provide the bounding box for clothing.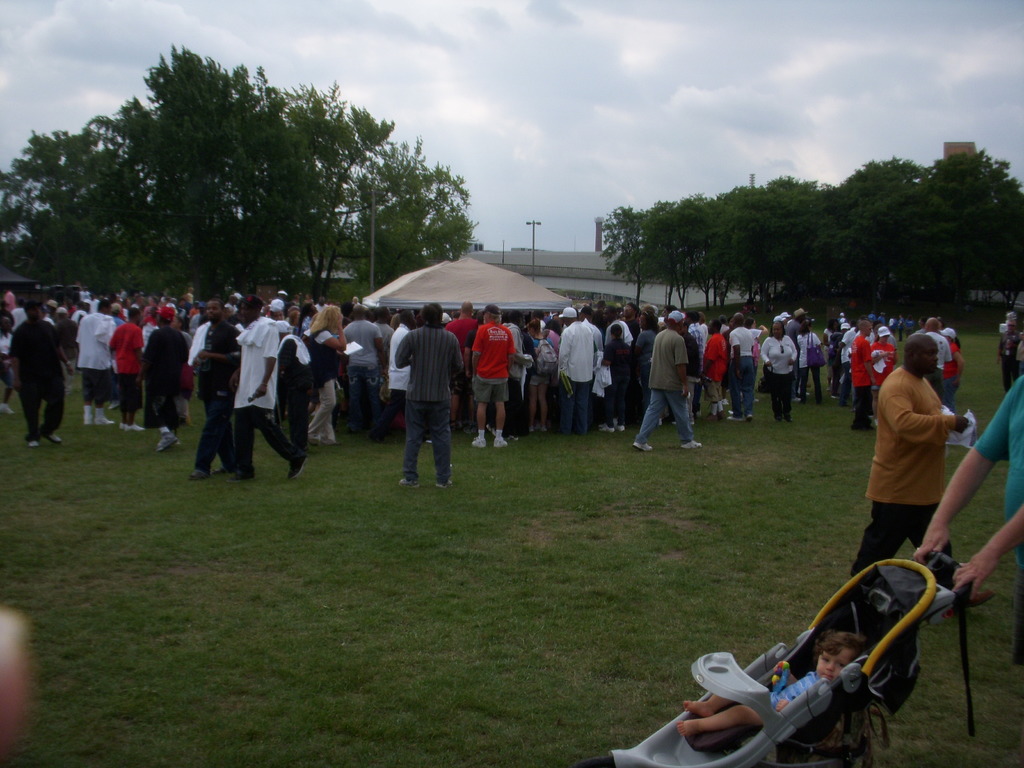
rect(849, 339, 872, 431).
